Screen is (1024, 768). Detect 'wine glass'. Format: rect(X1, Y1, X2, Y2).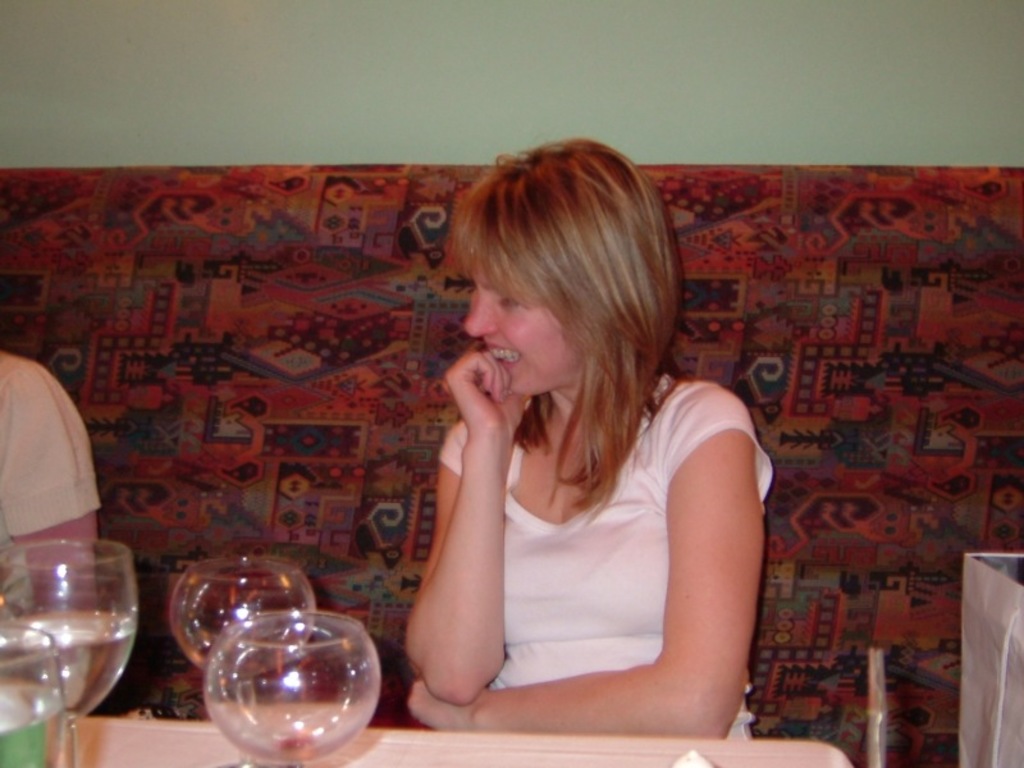
rect(0, 539, 133, 731).
